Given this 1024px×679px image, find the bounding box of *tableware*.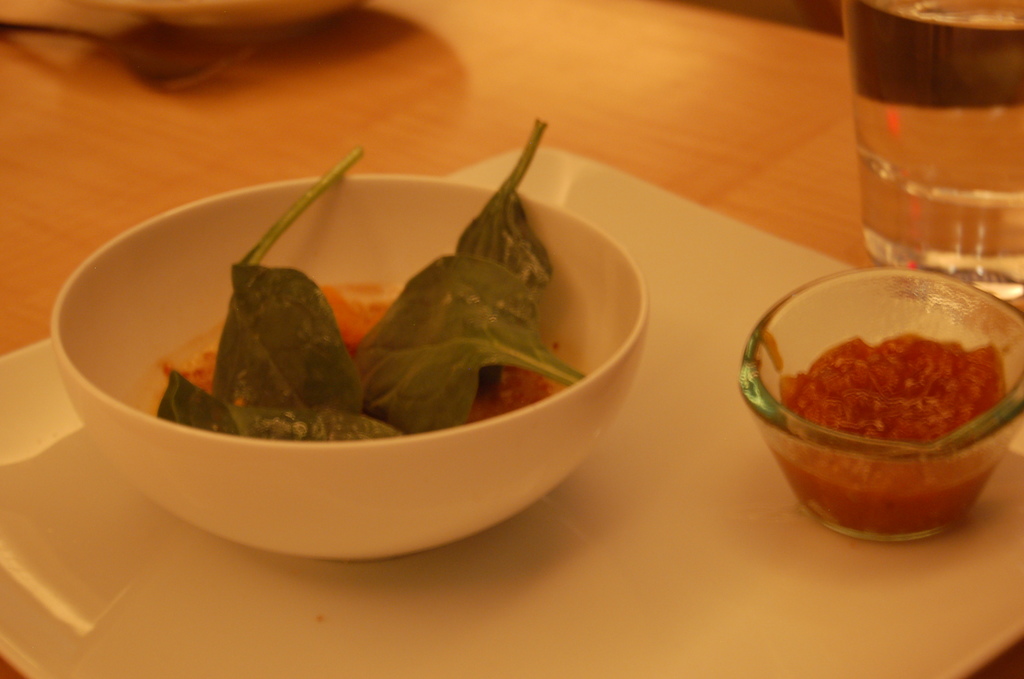
51, 167, 648, 560.
